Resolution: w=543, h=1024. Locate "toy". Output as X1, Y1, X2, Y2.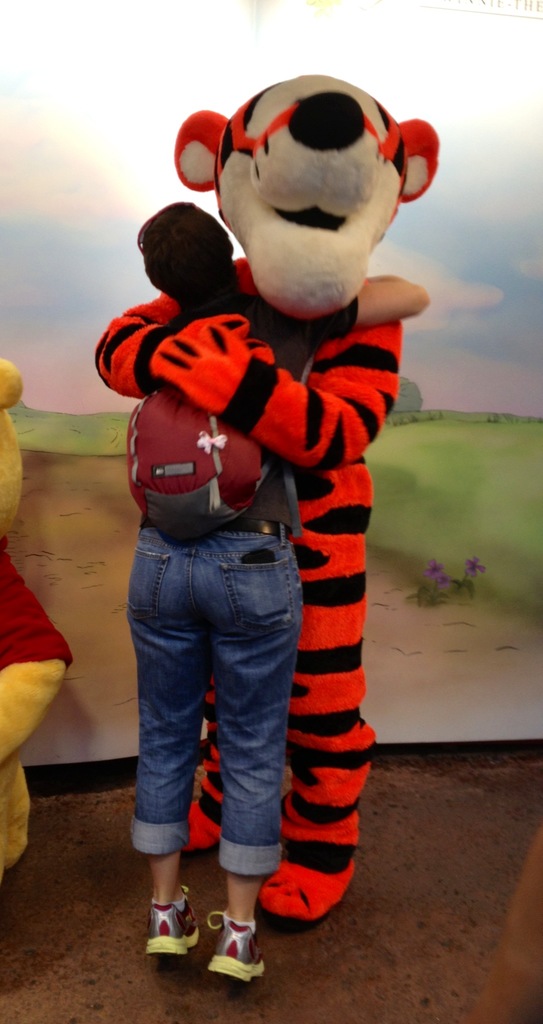
0, 365, 69, 886.
